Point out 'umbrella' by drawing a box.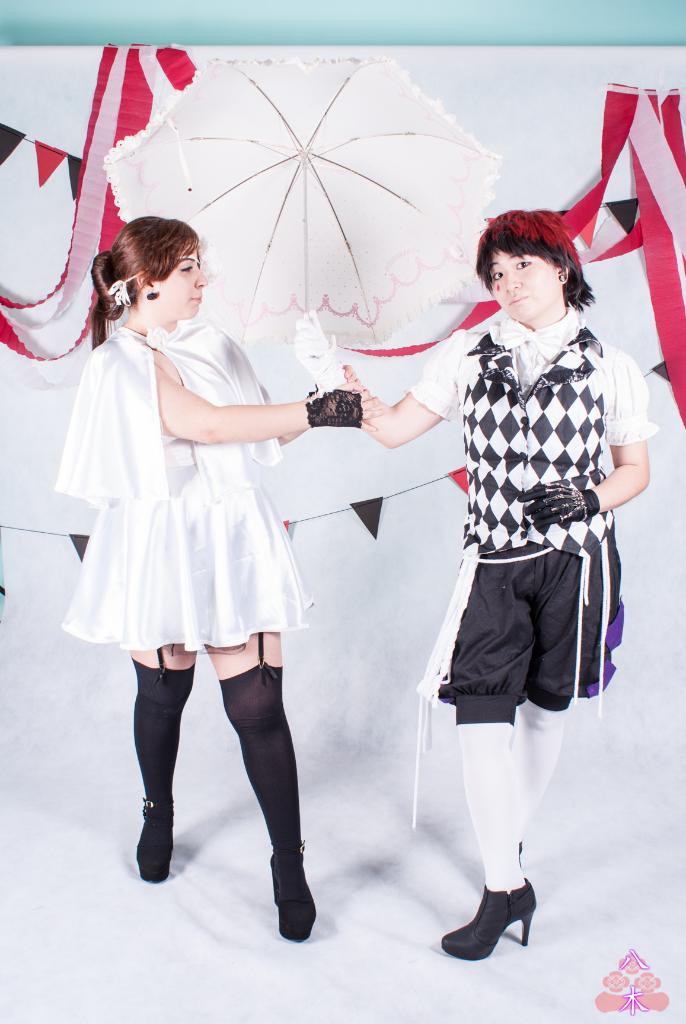
{"left": 103, "top": 61, "right": 501, "bottom": 358}.
